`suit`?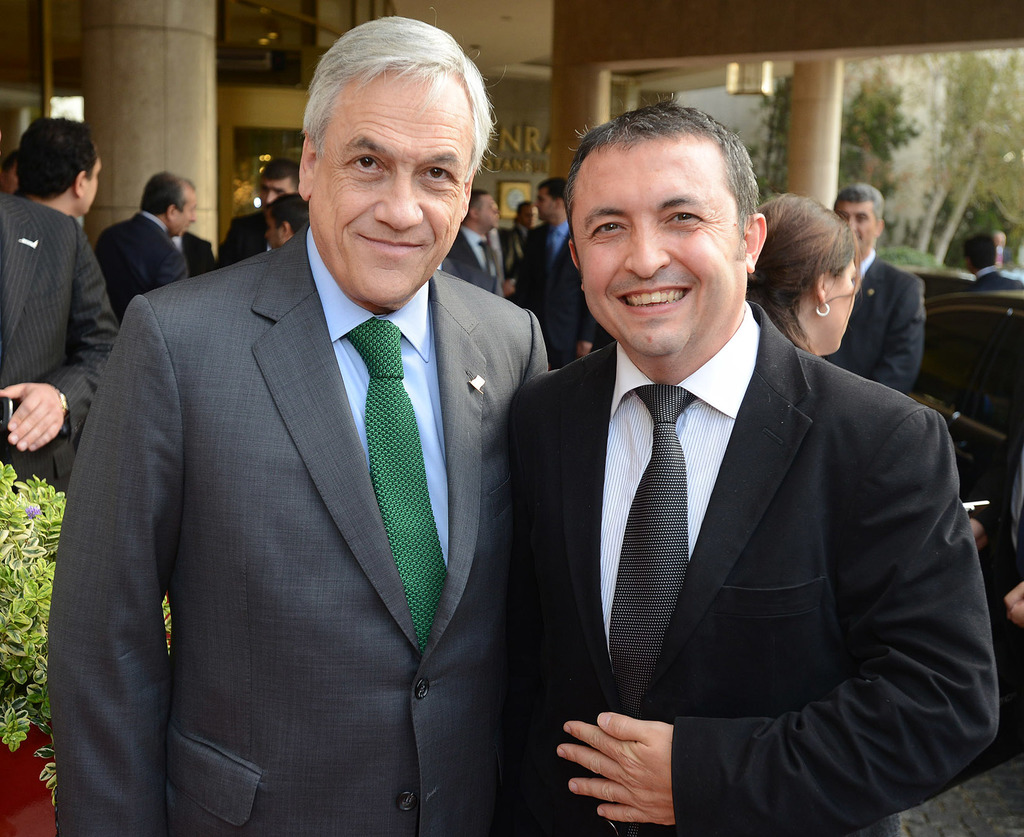
(left=171, top=228, right=216, bottom=274)
